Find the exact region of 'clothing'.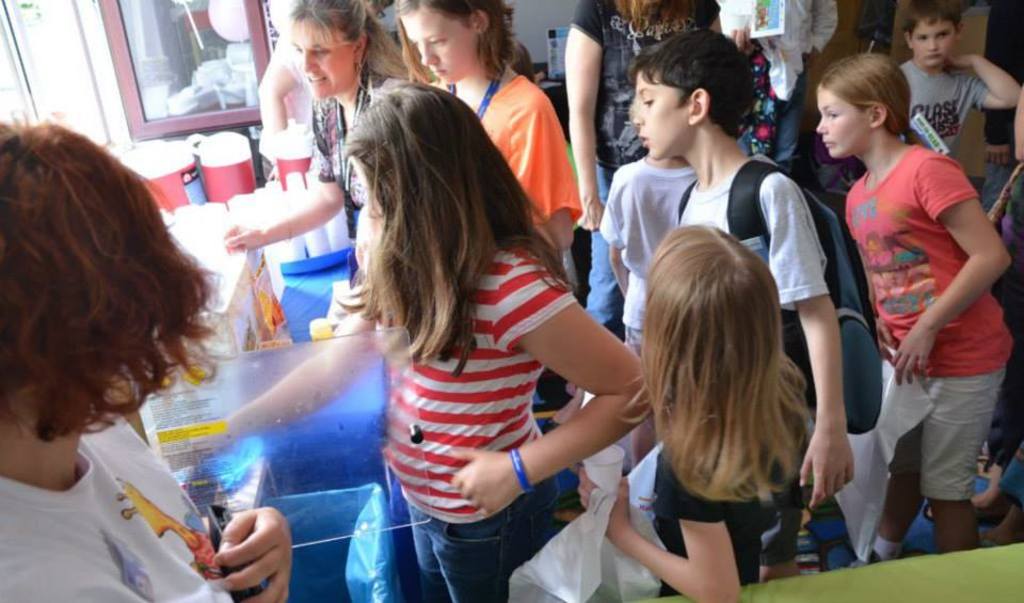
Exact region: {"left": 670, "top": 161, "right": 820, "bottom": 559}.
